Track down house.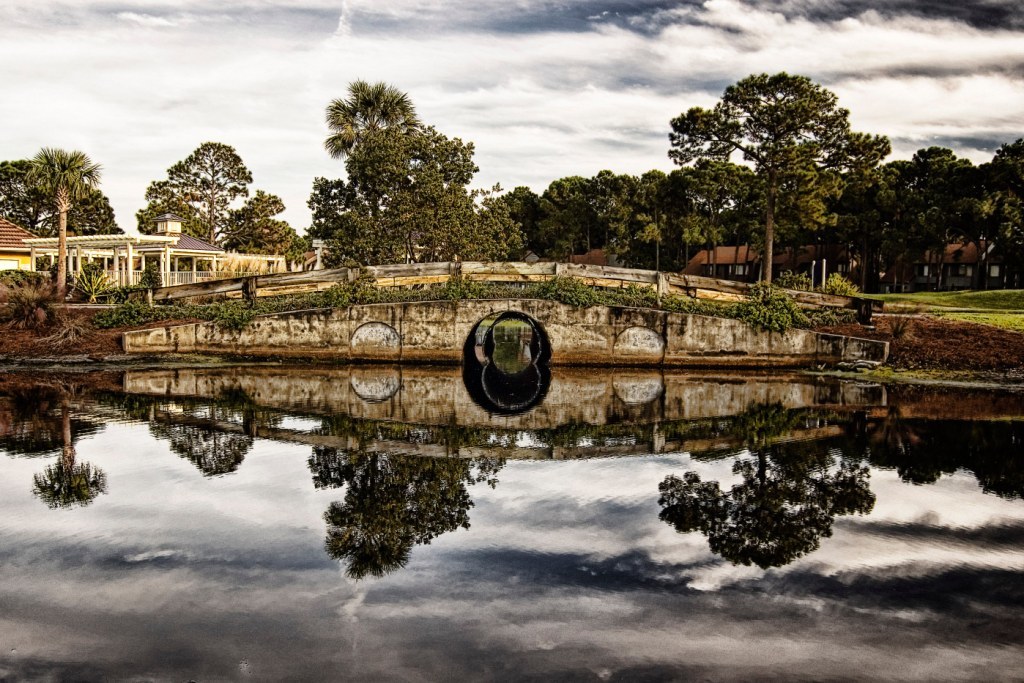
Tracked to BBox(126, 210, 229, 302).
